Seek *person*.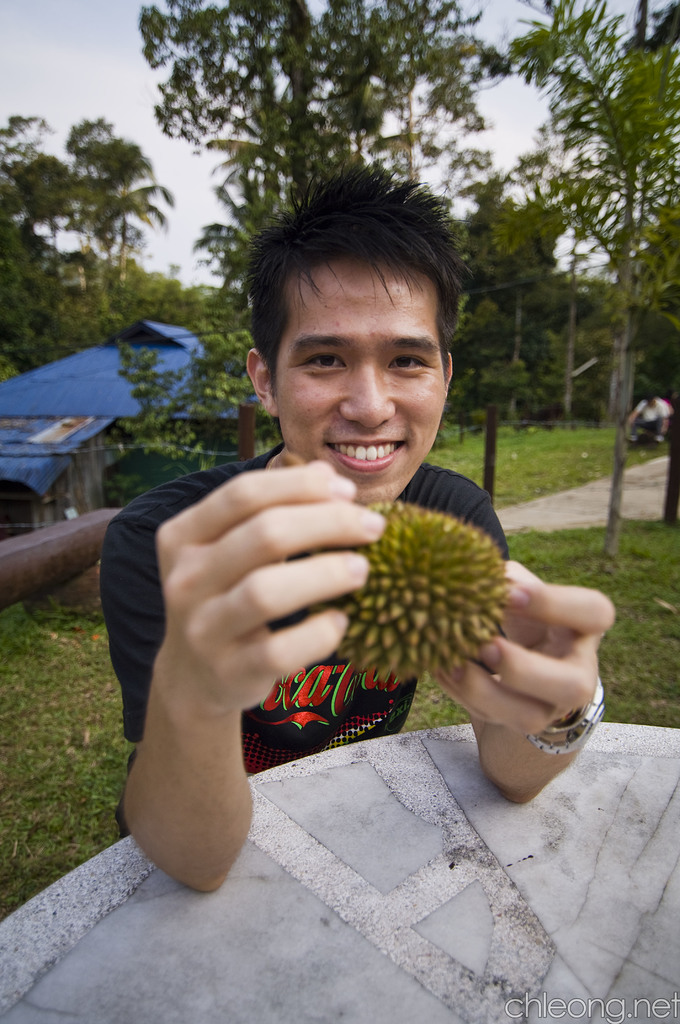
96/161/621/890.
